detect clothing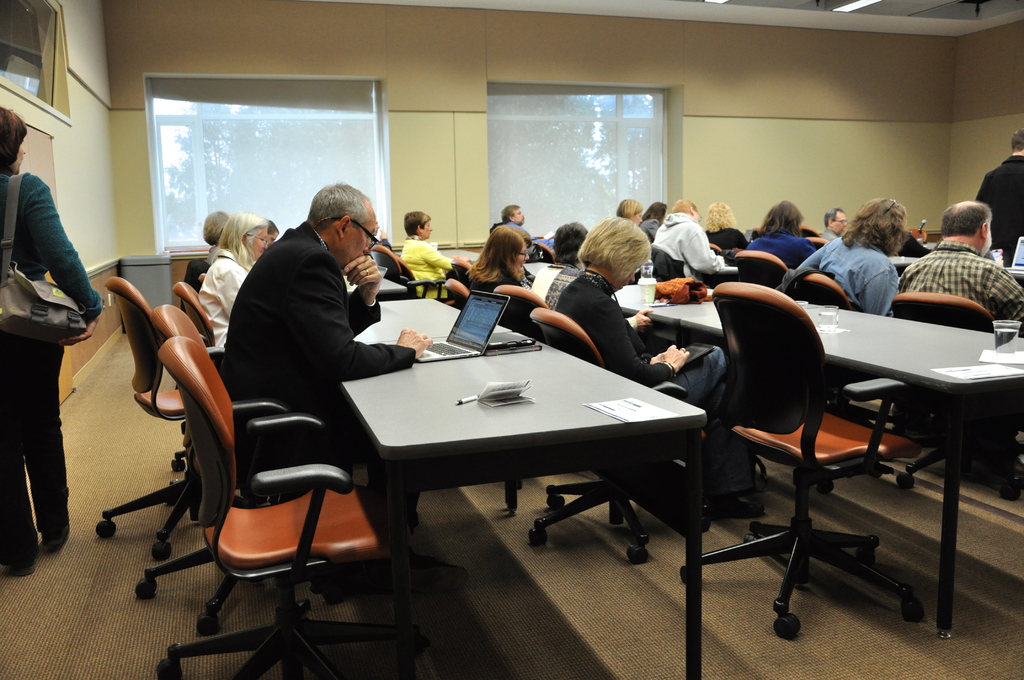
{"x1": 652, "y1": 222, "x2": 723, "y2": 277}
